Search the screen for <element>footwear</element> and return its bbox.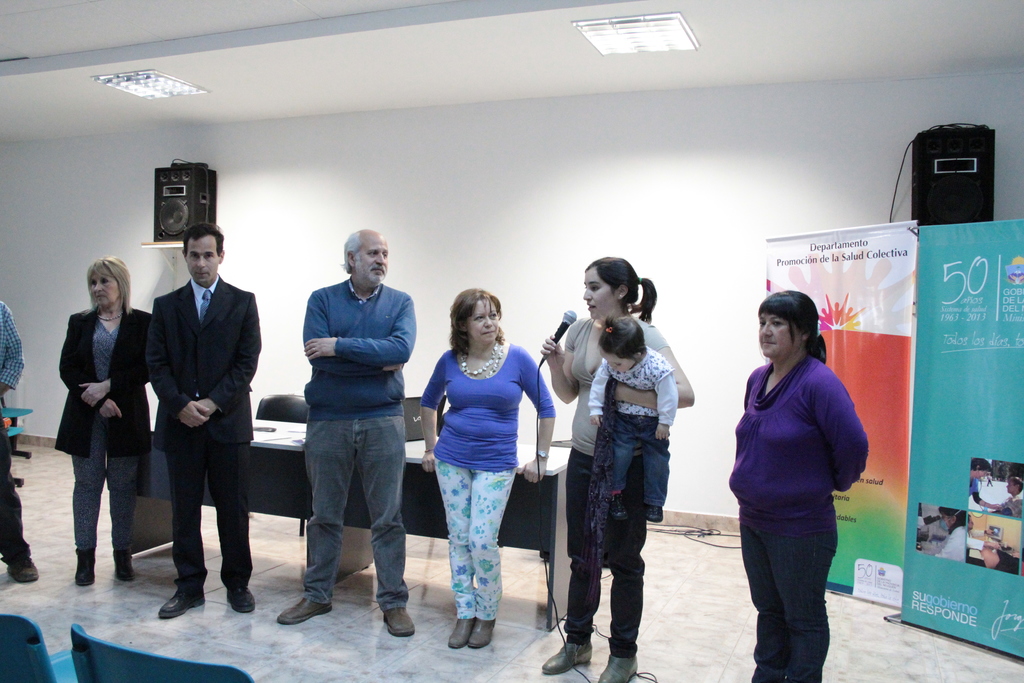
Found: Rect(470, 614, 495, 649).
